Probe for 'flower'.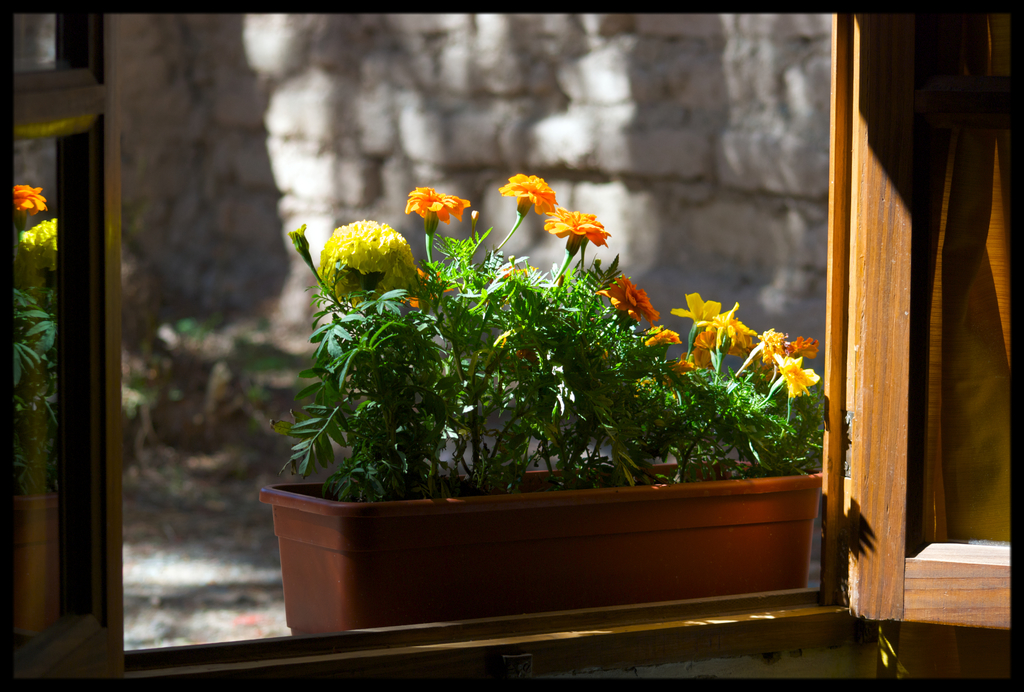
Probe result: region(595, 274, 662, 326).
